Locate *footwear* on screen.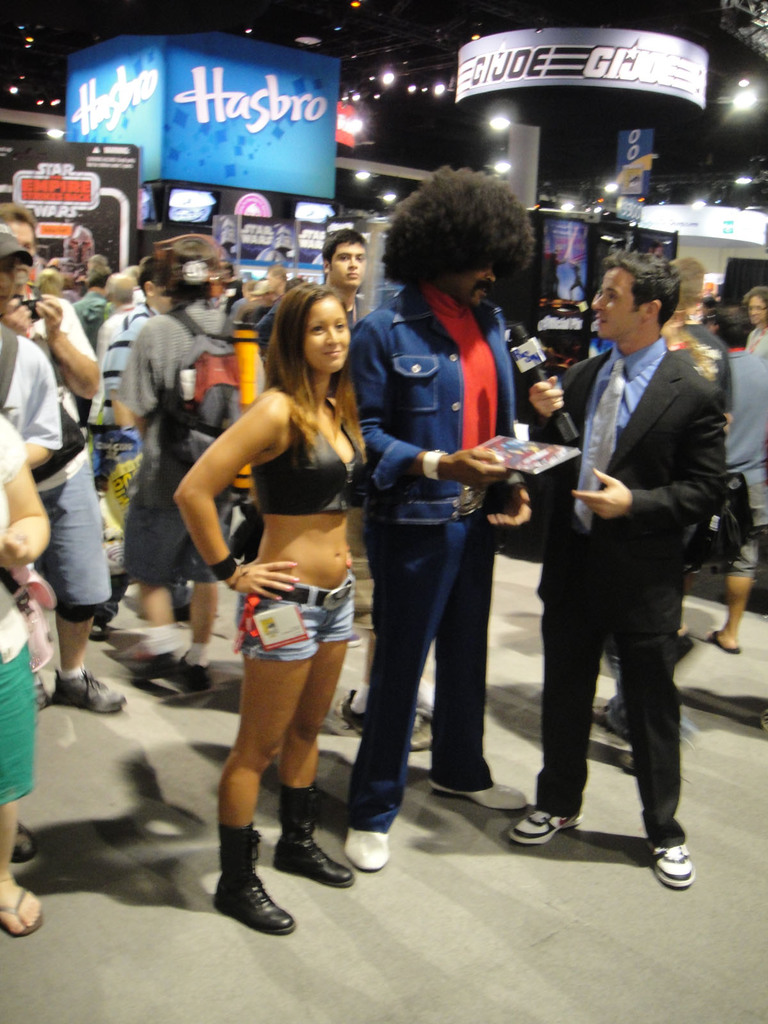
On screen at 14, 816, 45, 865.
